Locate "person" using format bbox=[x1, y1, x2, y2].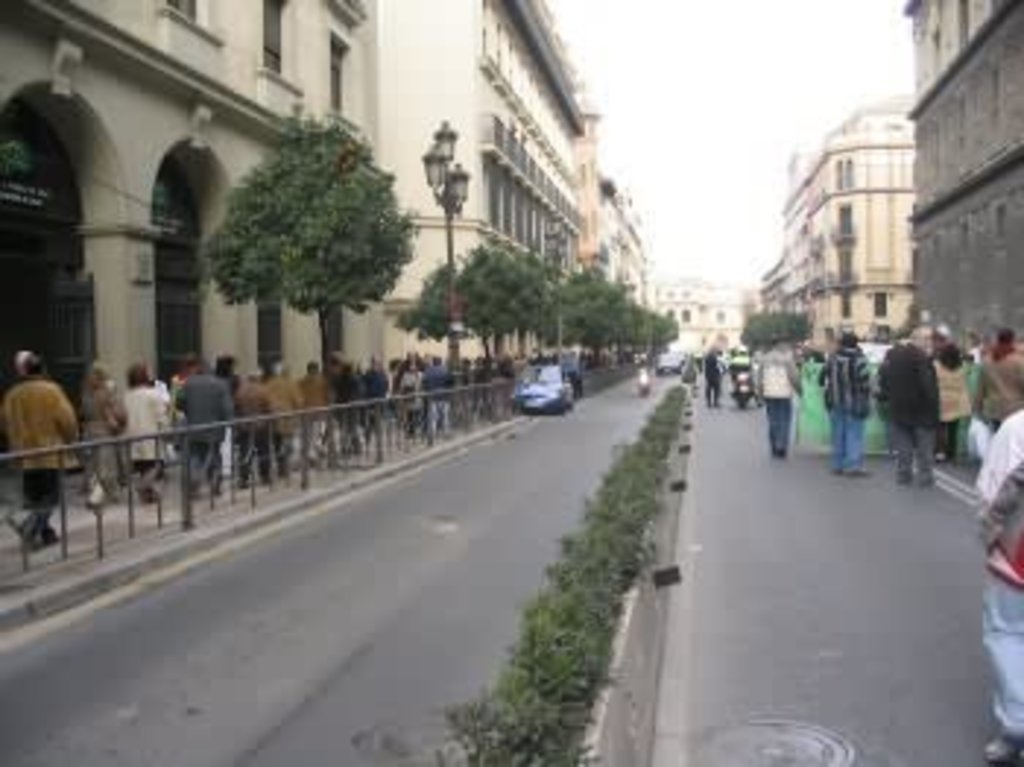
bbox=[752, 328, 799, 457].
